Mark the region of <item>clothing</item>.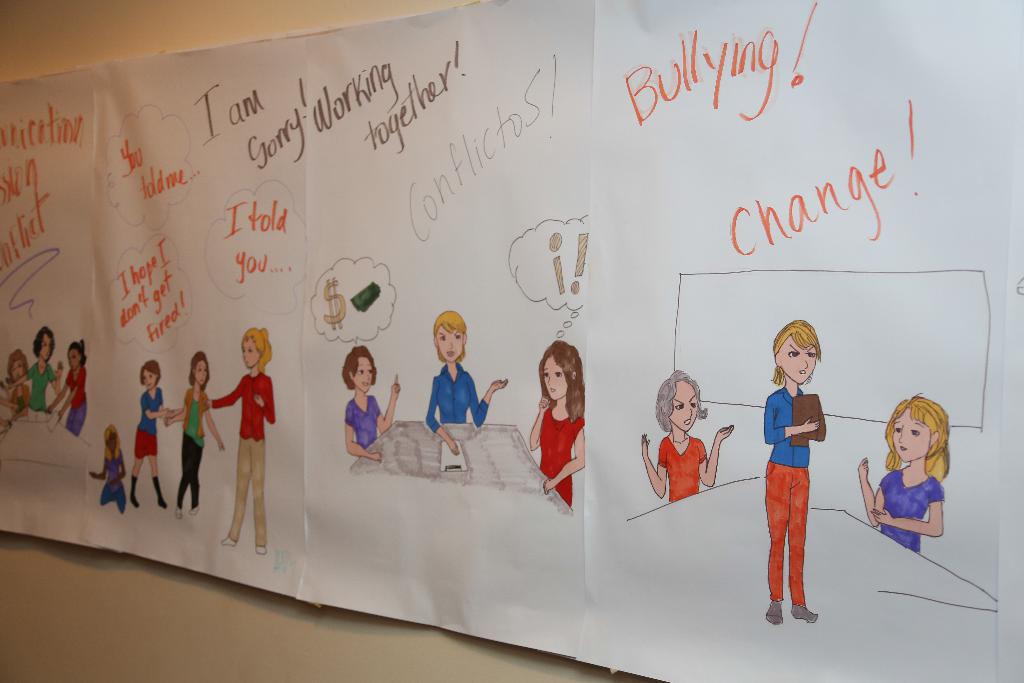
Region: detection(205, 366, 277, 545).
